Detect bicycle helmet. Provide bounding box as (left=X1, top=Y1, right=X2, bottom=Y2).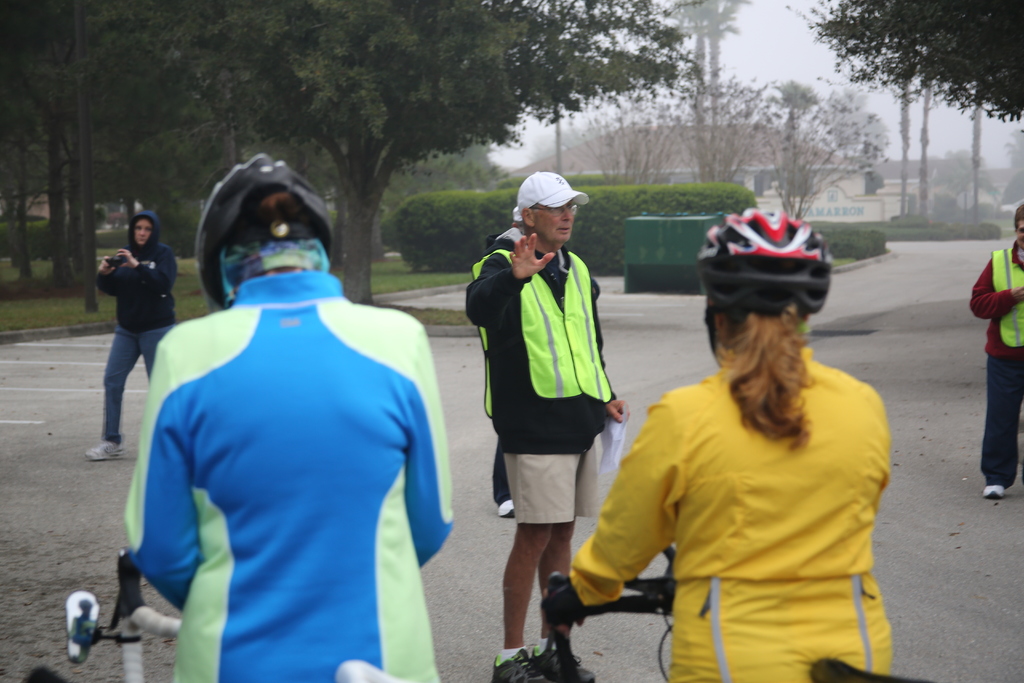
(left=699, top=204, right=836, bottom=320).
